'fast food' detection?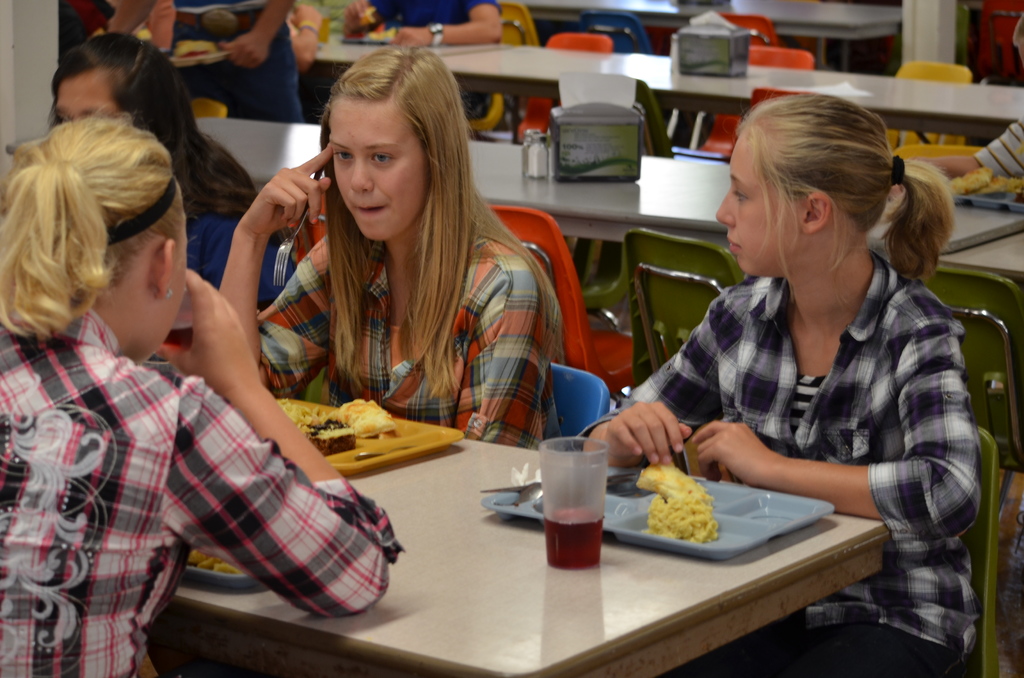
bbox(952, 164, 994, 190)
